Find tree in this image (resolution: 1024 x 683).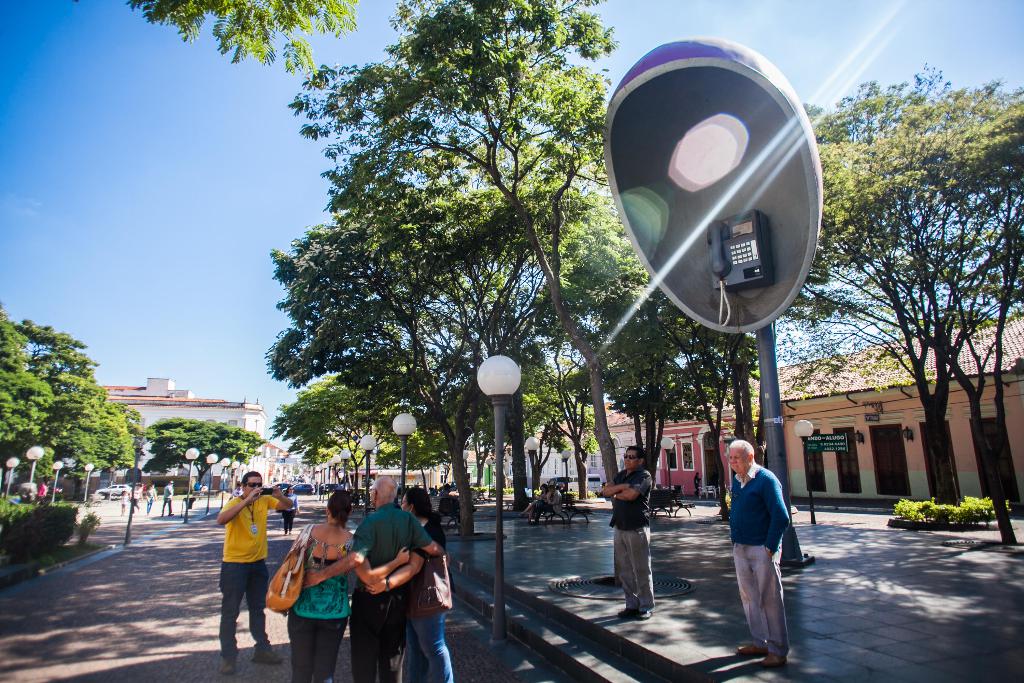
(147,418,268,491).
